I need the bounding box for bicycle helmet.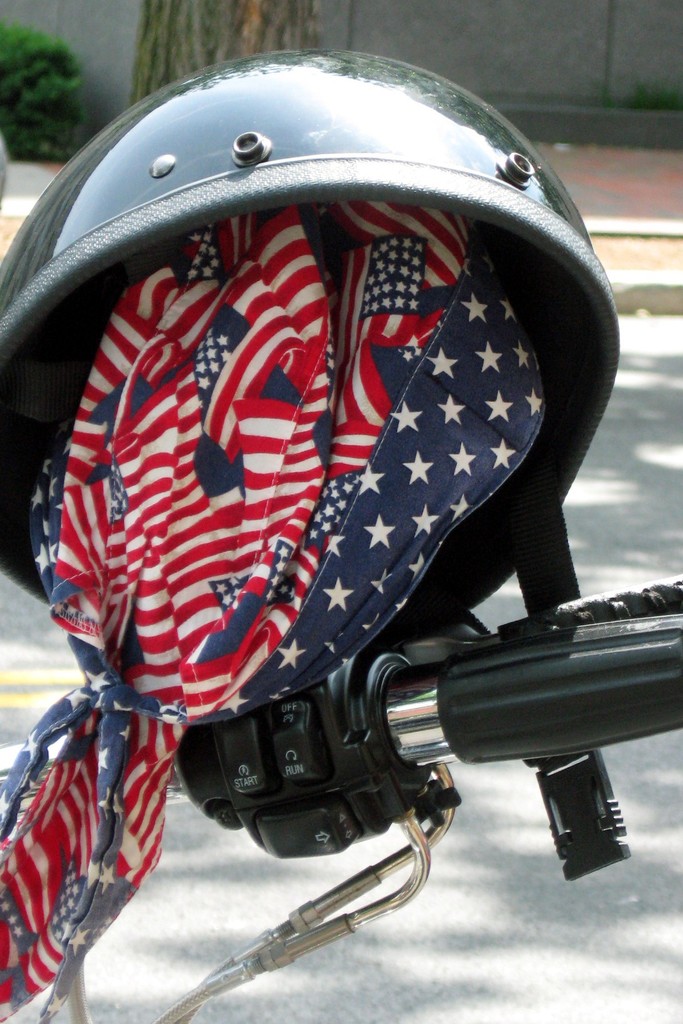
Here it is: left=0, top=47, right=632, bottom=888.
